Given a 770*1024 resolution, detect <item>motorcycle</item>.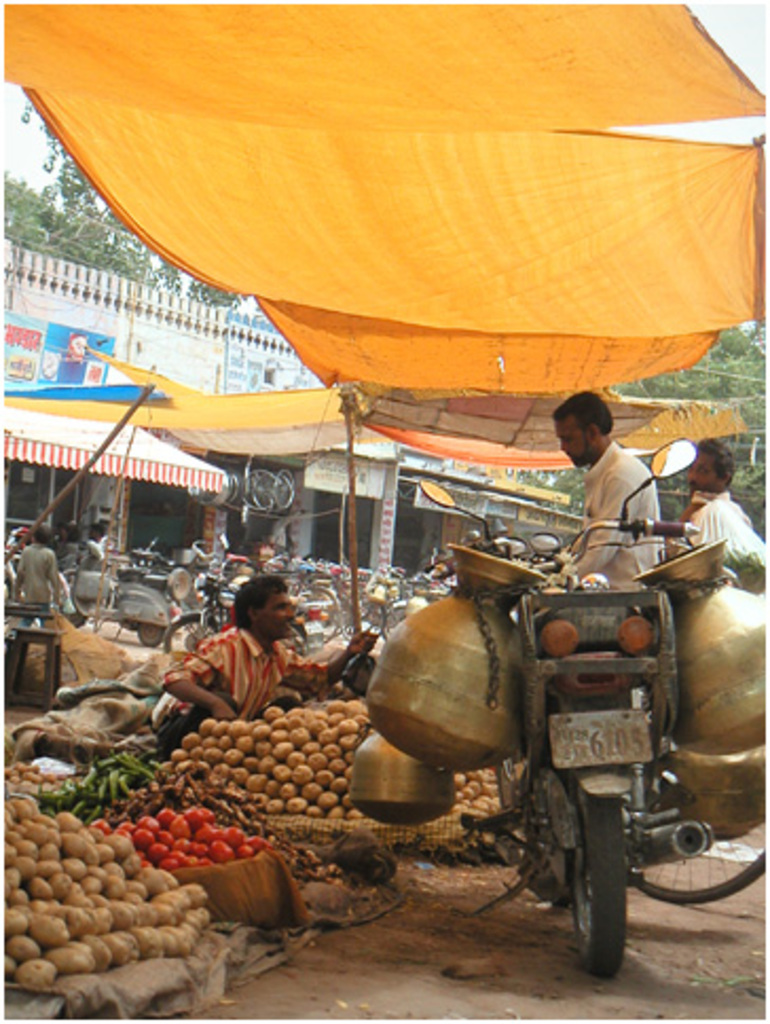
x1=455 y1=440 x2=698 y2=982.
